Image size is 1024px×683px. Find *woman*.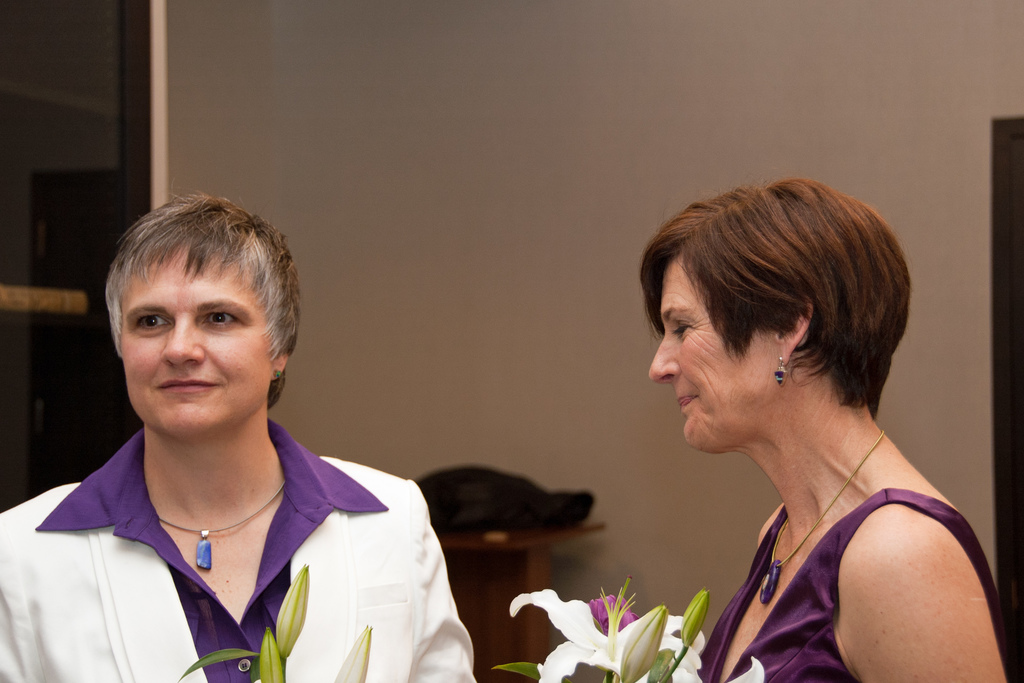
locate(646, 173, 1016, 682).
